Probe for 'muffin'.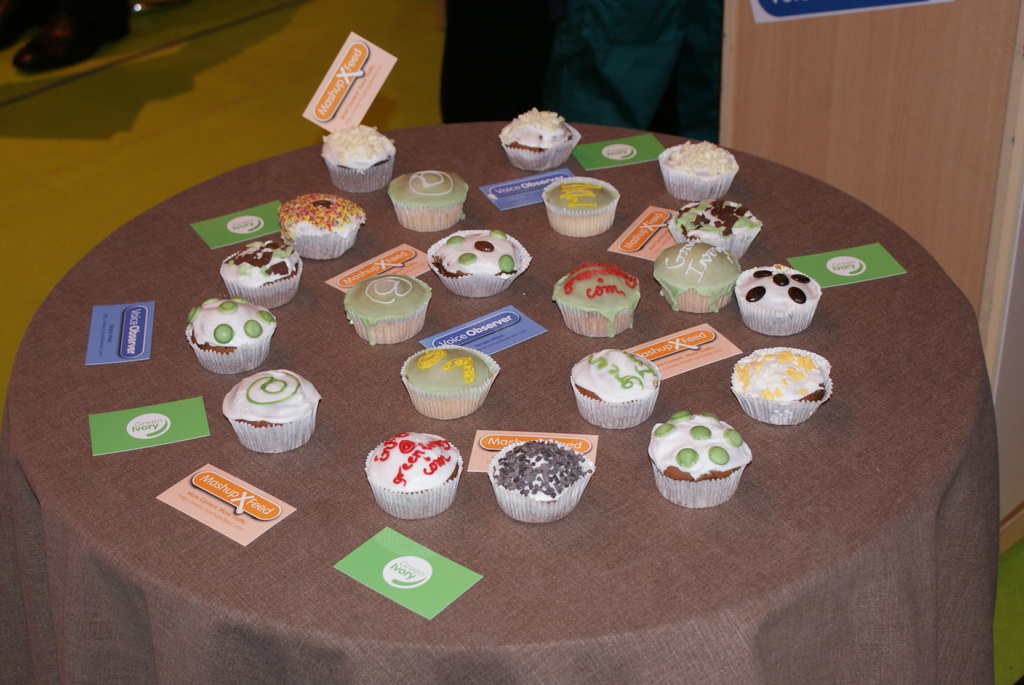
Probe result: x1=661, y1=200, x2=765, y2=261.
